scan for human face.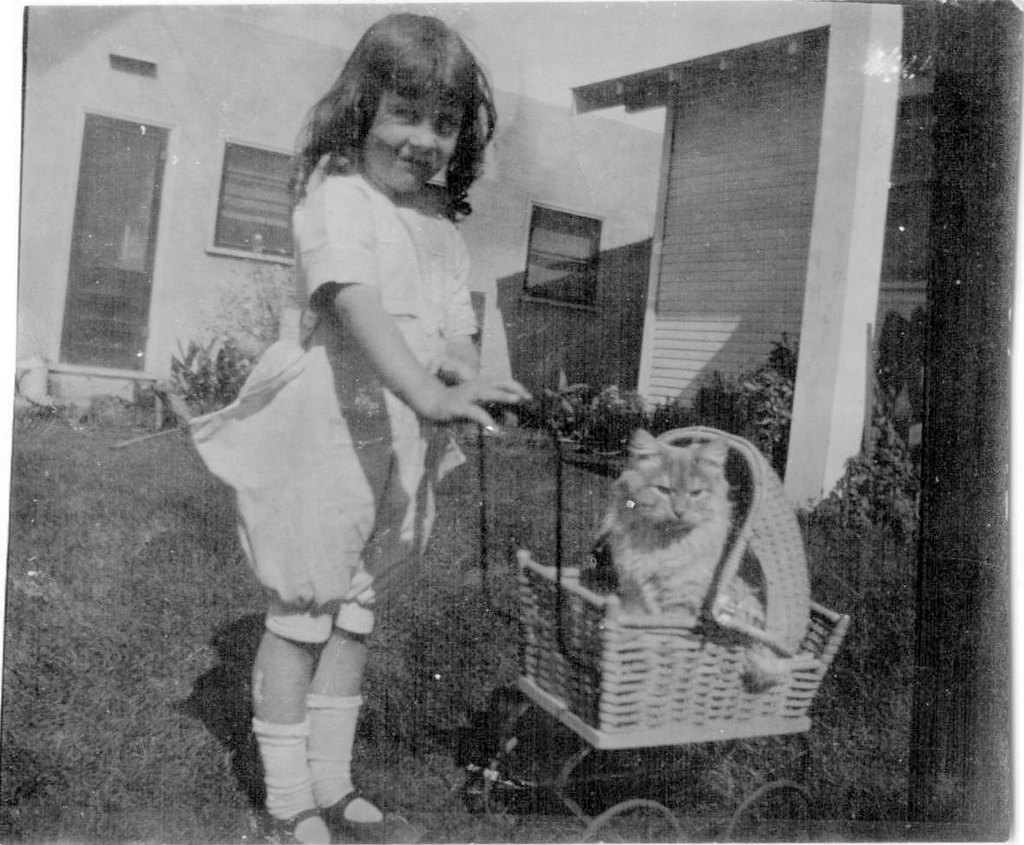
Scan result: [left=357, top=74, right=463, bottom=193].
